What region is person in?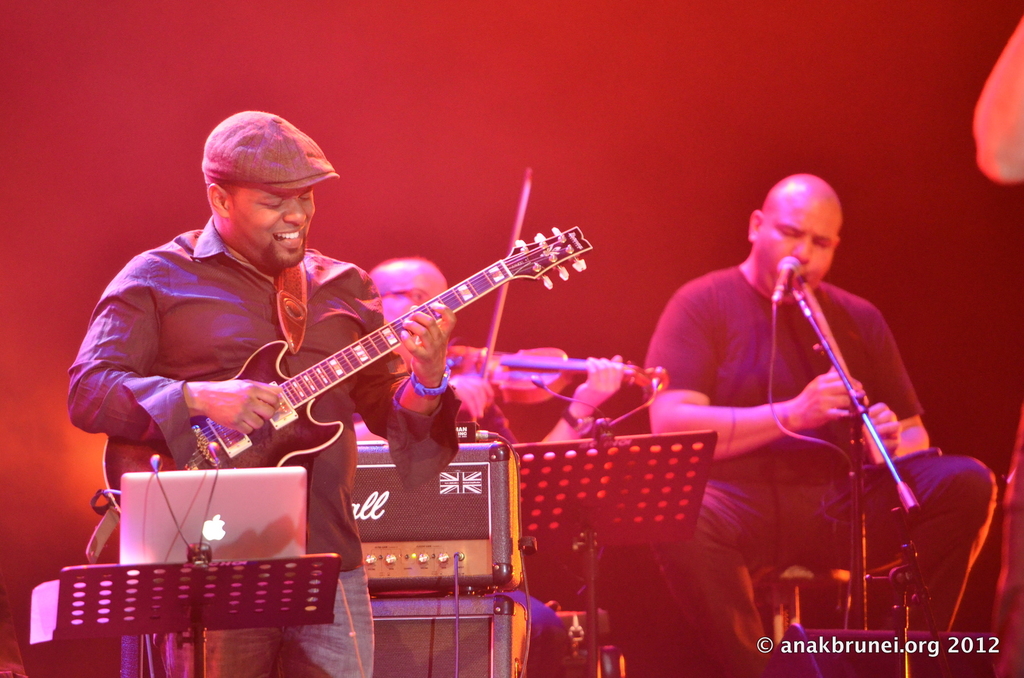
box(58, 107, 467, 677).
